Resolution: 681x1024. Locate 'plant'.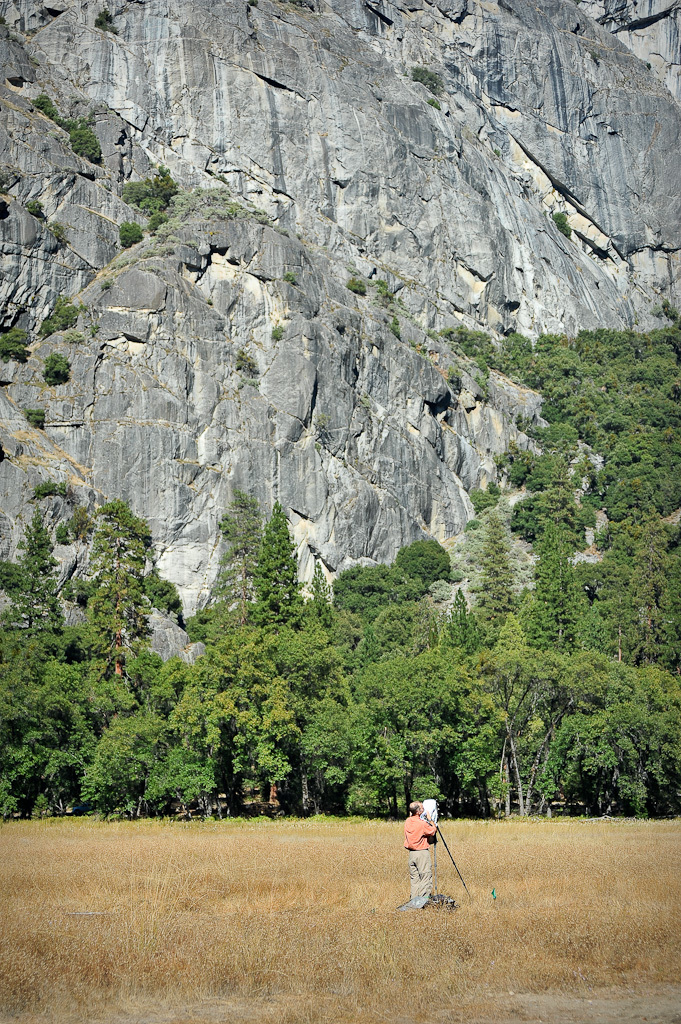
37, 292, 90, 336.
